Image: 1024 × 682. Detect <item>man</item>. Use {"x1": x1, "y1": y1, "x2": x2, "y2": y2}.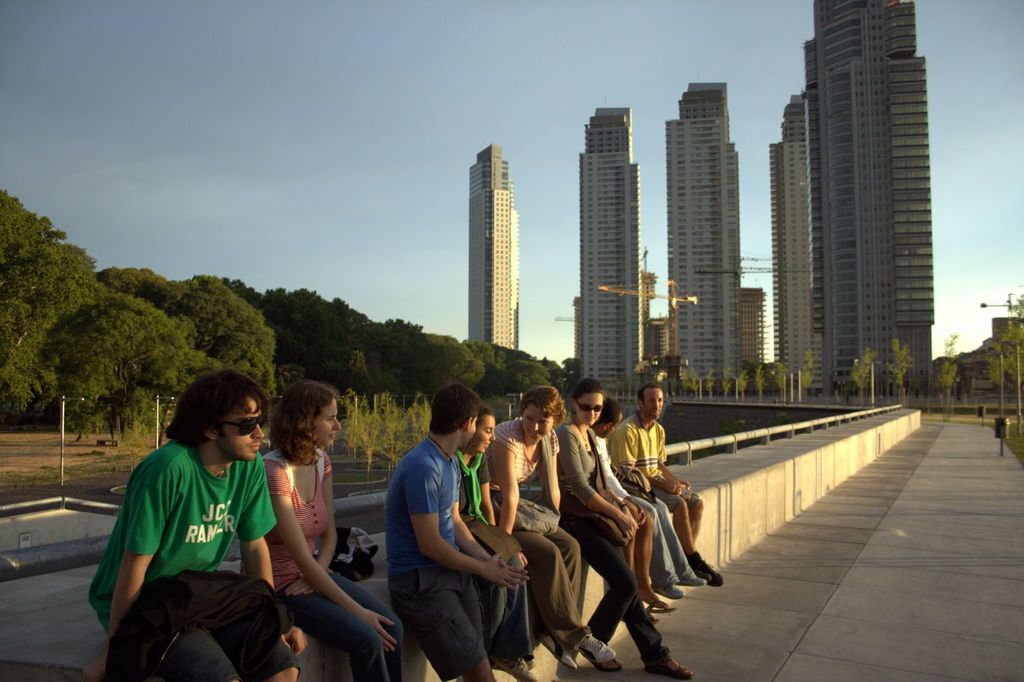
{"x1": 609, "y1": 378, "x2": 723, "y2": 586}.
